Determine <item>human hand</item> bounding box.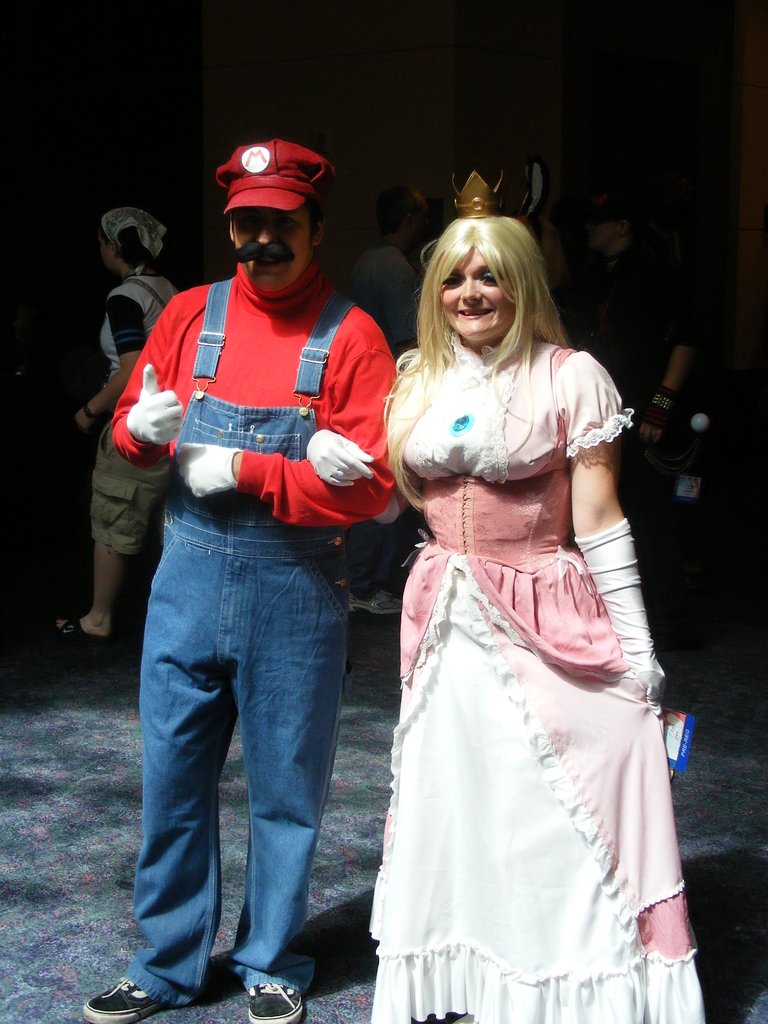
Determined: 173/441/244/499.
